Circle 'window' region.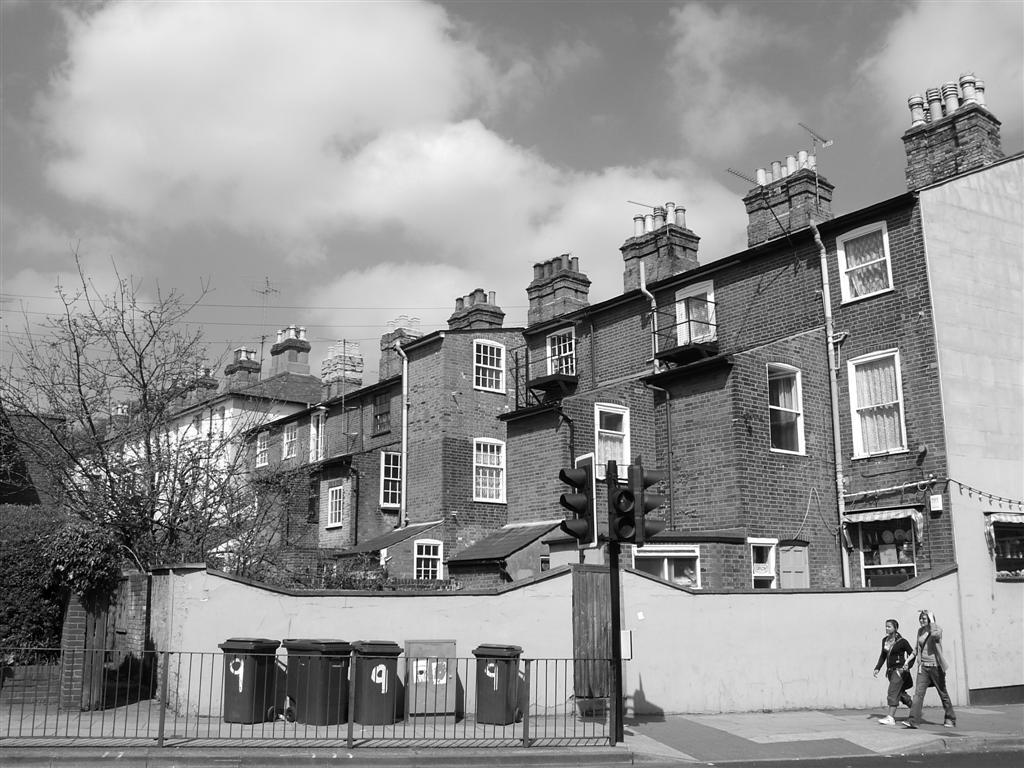
Region: Rect(762, 358, 808, 455).
